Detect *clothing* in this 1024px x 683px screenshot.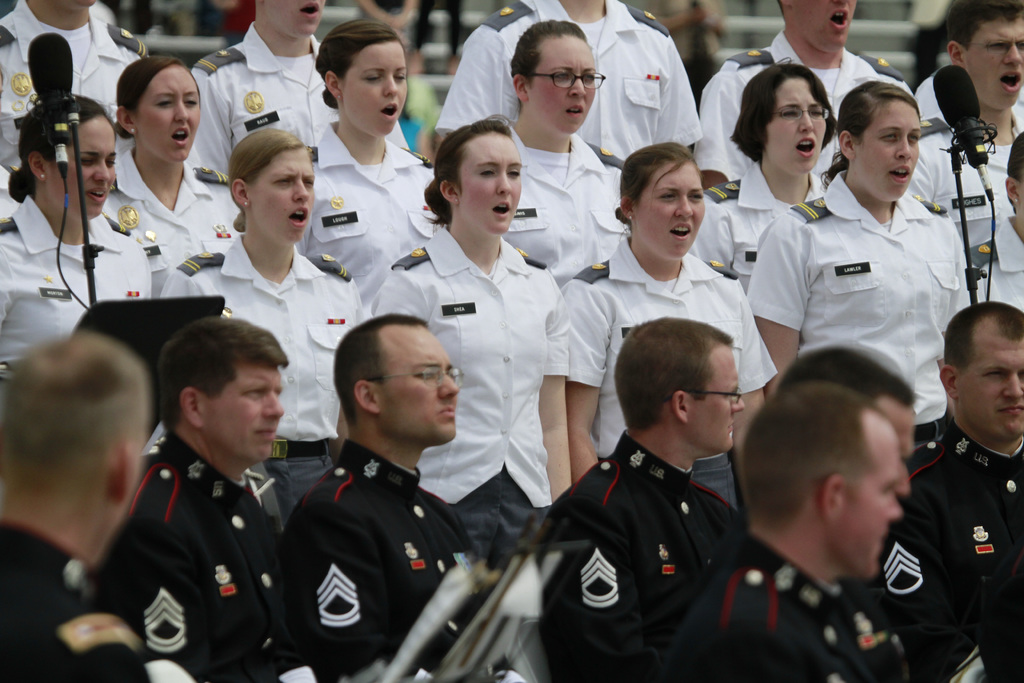
Detection: pyautogui.locateOnScreen(892, 415, 1023, 682).
